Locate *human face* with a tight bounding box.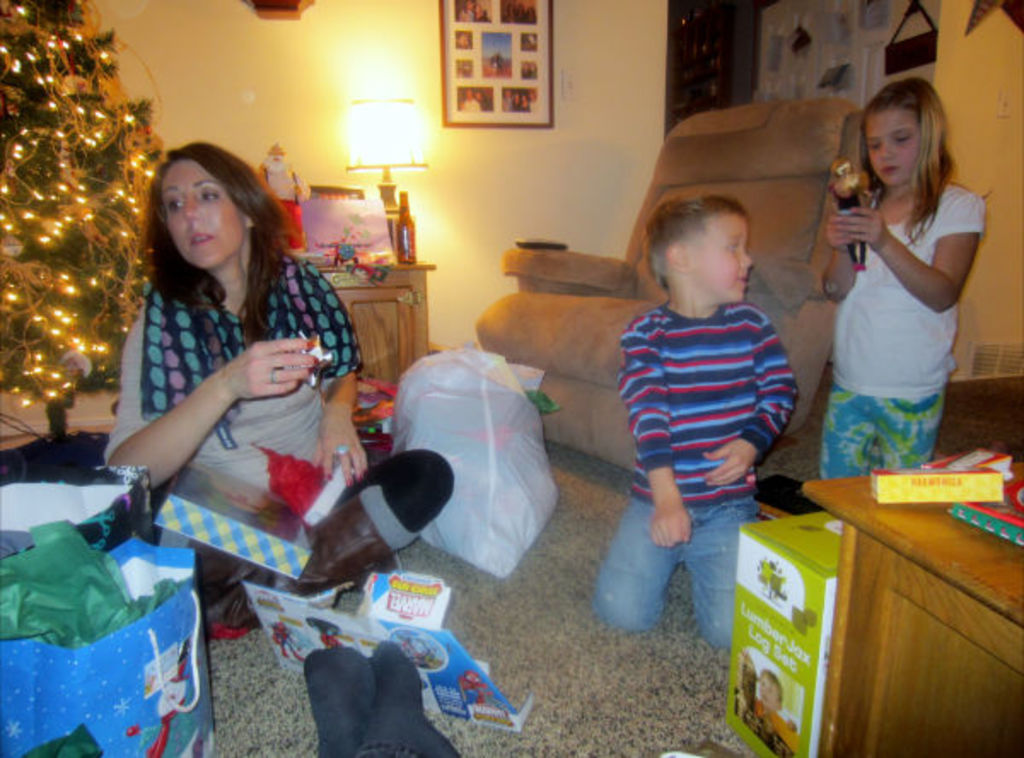
bbox=(684, 213, 753, 304).
